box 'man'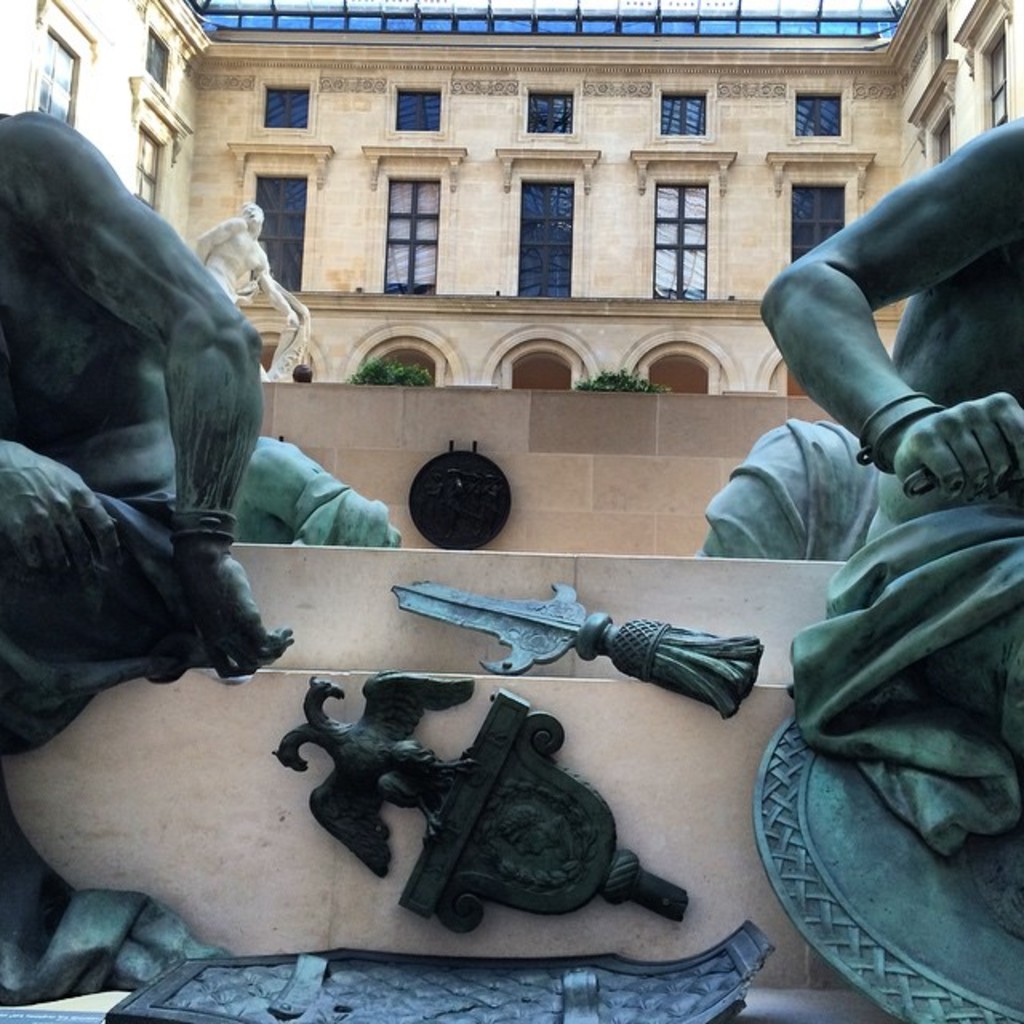
<region>755, 122, 1022, 542</region>
